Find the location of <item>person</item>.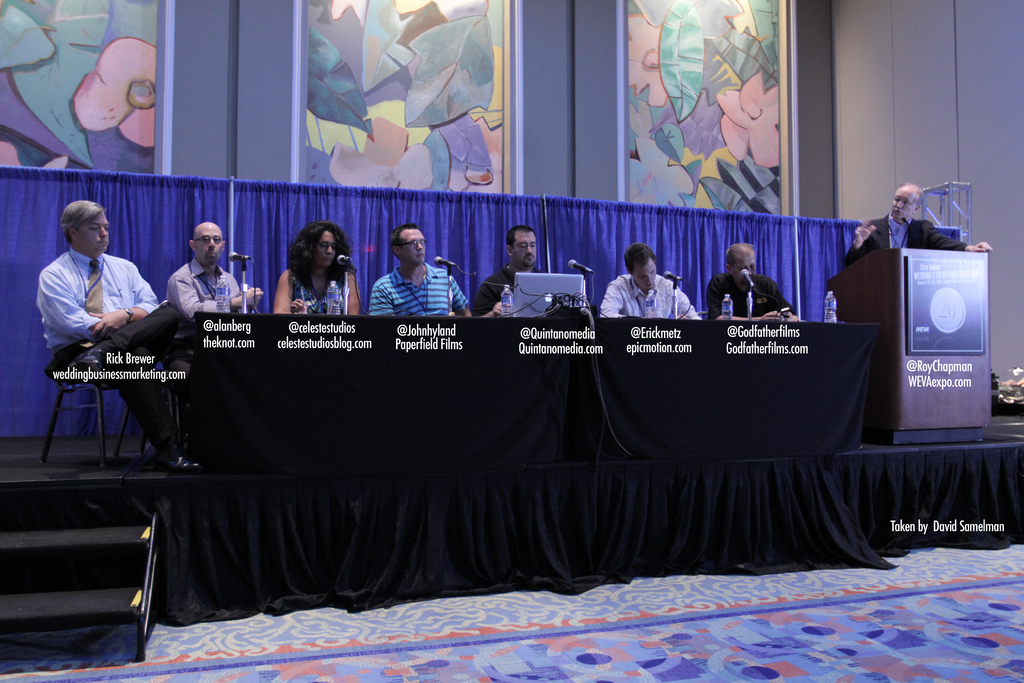
Location: {"x1": 366, "y1": 211, "x2": 475, "y2": 321}.
